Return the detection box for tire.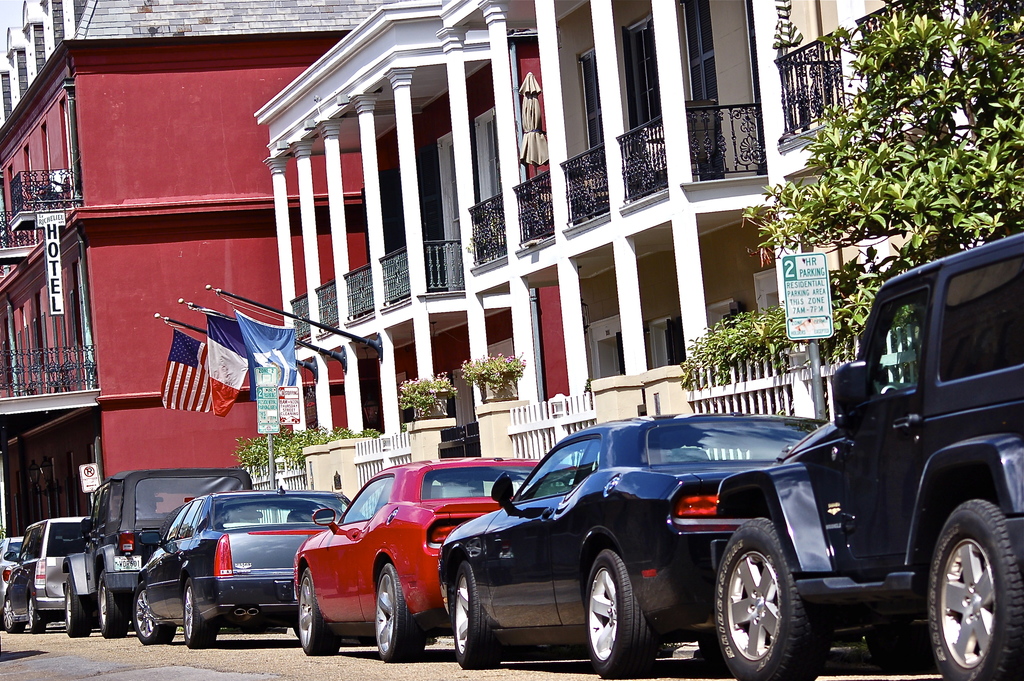
locate(376, 562, 420, 659).
